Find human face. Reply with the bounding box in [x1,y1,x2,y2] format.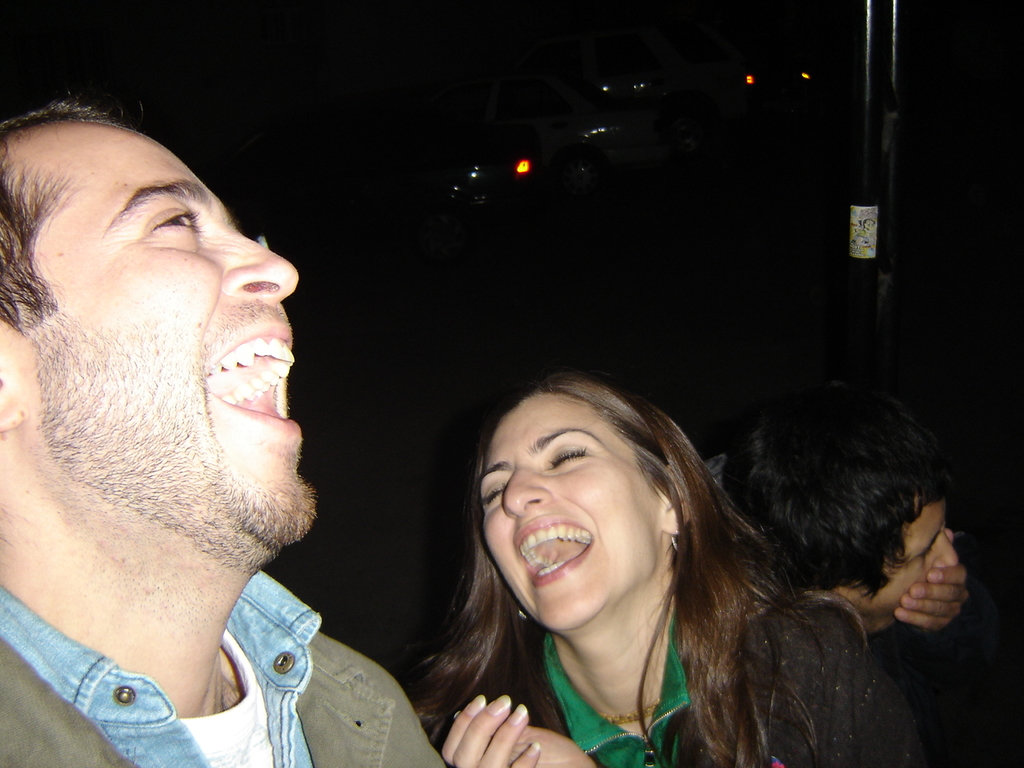
[831,497,955,635].
